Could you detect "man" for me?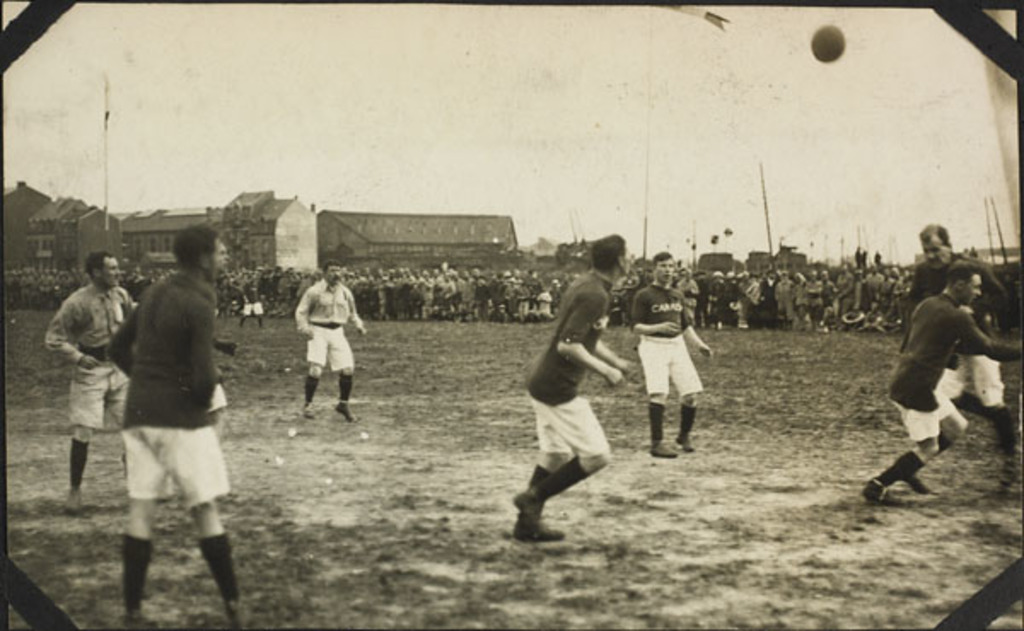
Detection result: Rect(860, 264, 1022, 505).
